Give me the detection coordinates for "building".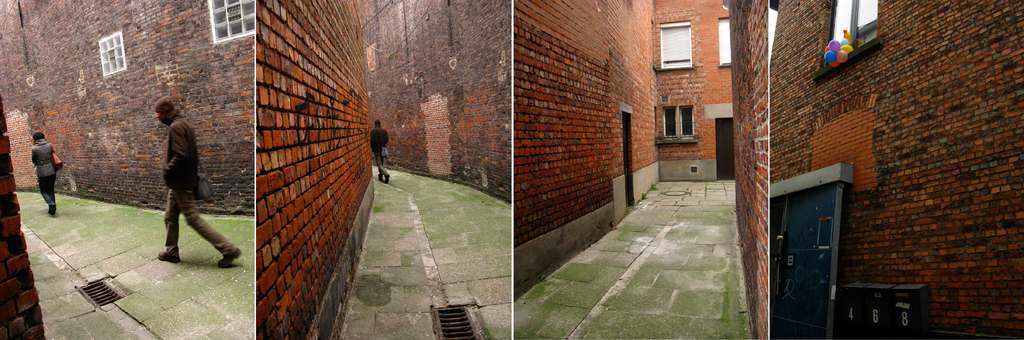
box=[0, 0, 259, 338].
